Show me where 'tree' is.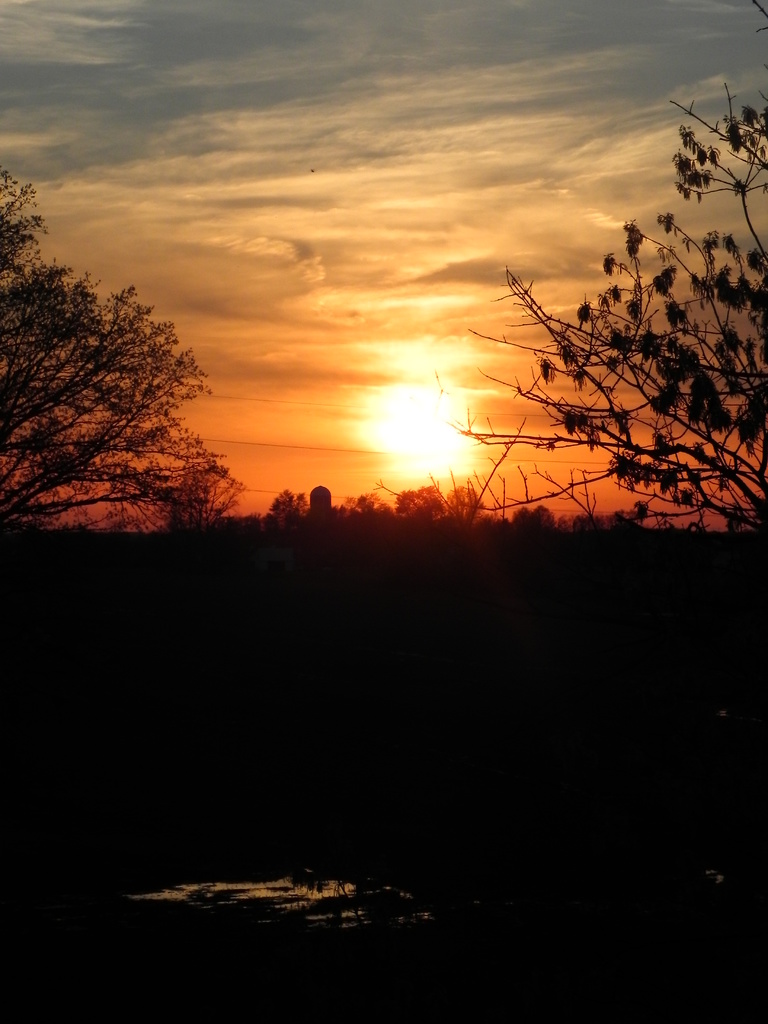
'tree' is at x1=0 y1=172 x2=240 y2=532.
